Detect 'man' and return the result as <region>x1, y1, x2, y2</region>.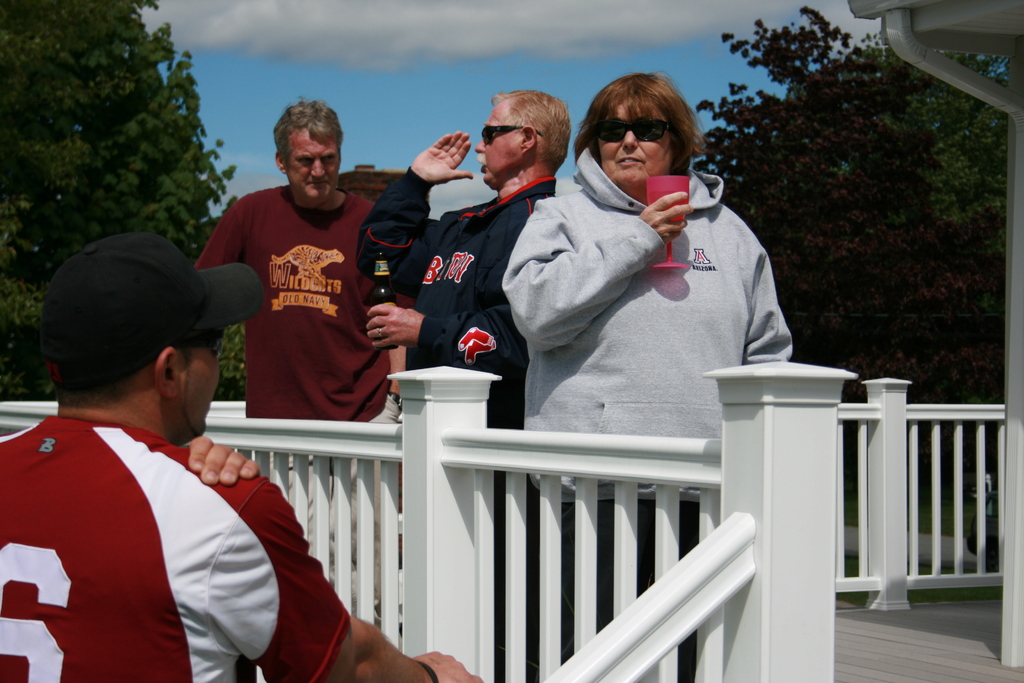
<region>197, 108, 417, 464</region>.
